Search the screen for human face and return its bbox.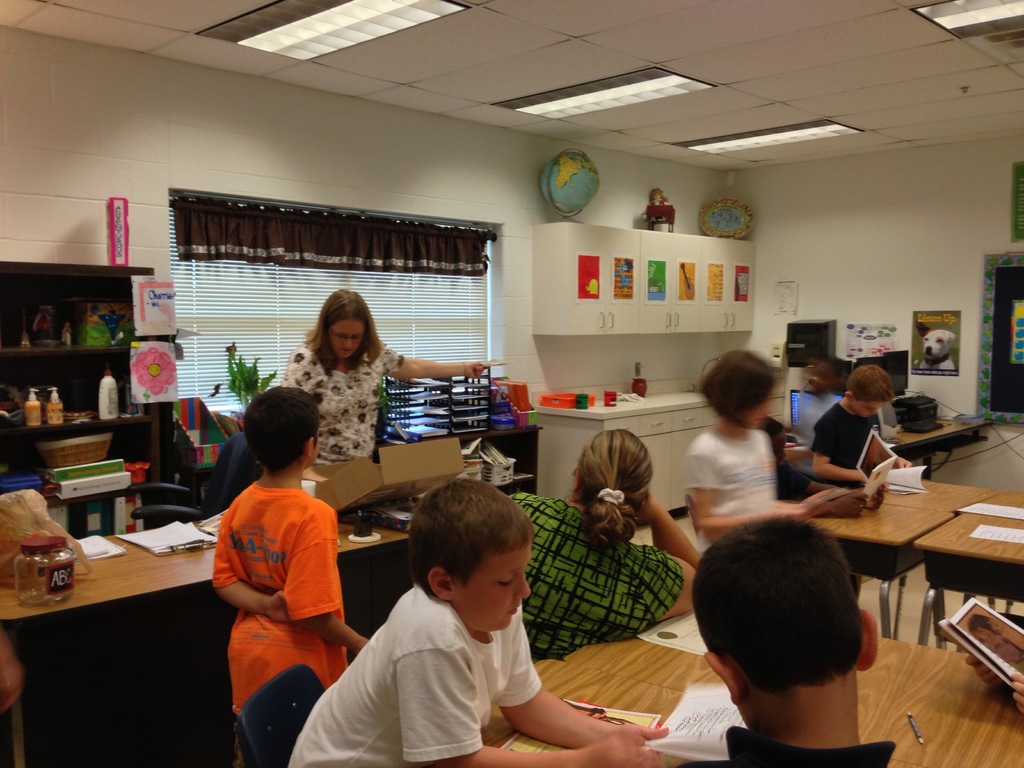
Found: [329,316,366,361].
